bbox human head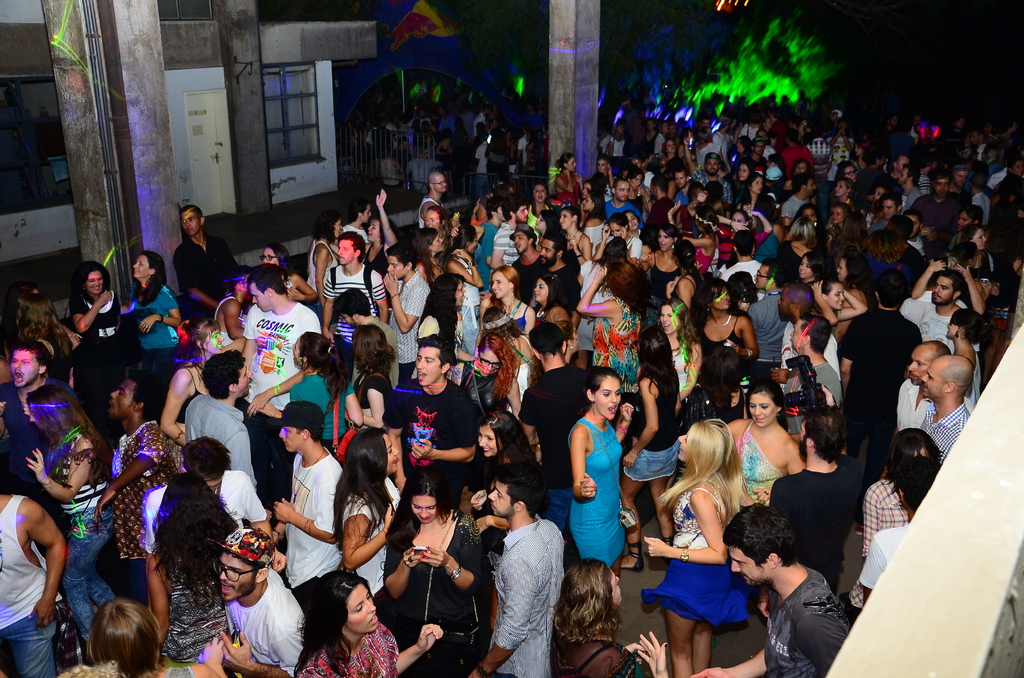
(x1=248, y1=260, x2=286, y2=311)
